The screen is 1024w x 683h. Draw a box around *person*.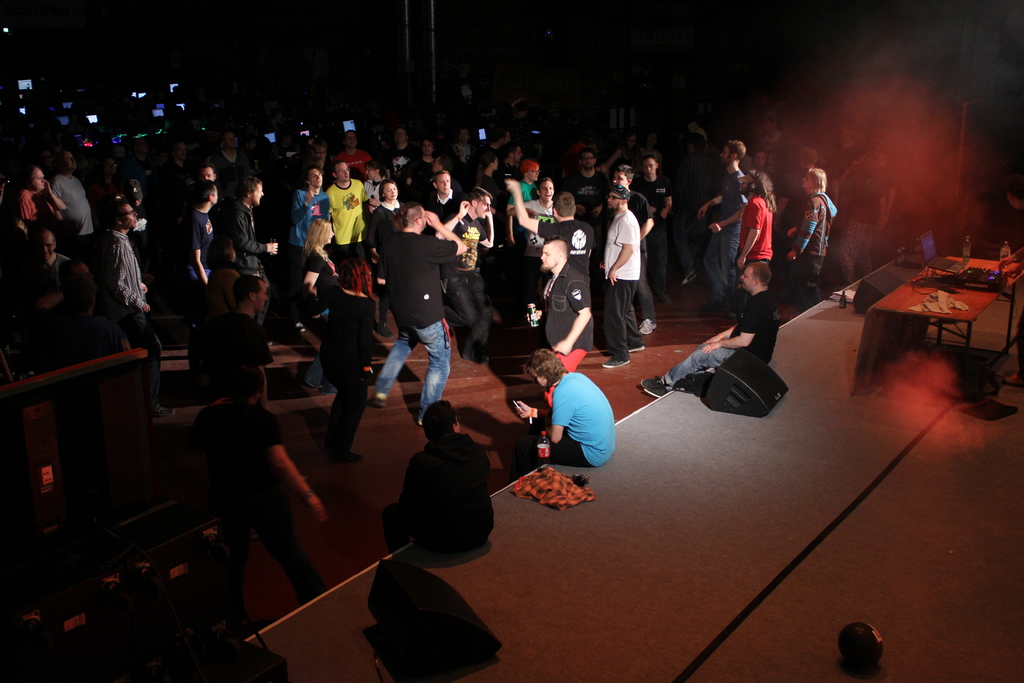
box=[478, 129, 512, 177].
